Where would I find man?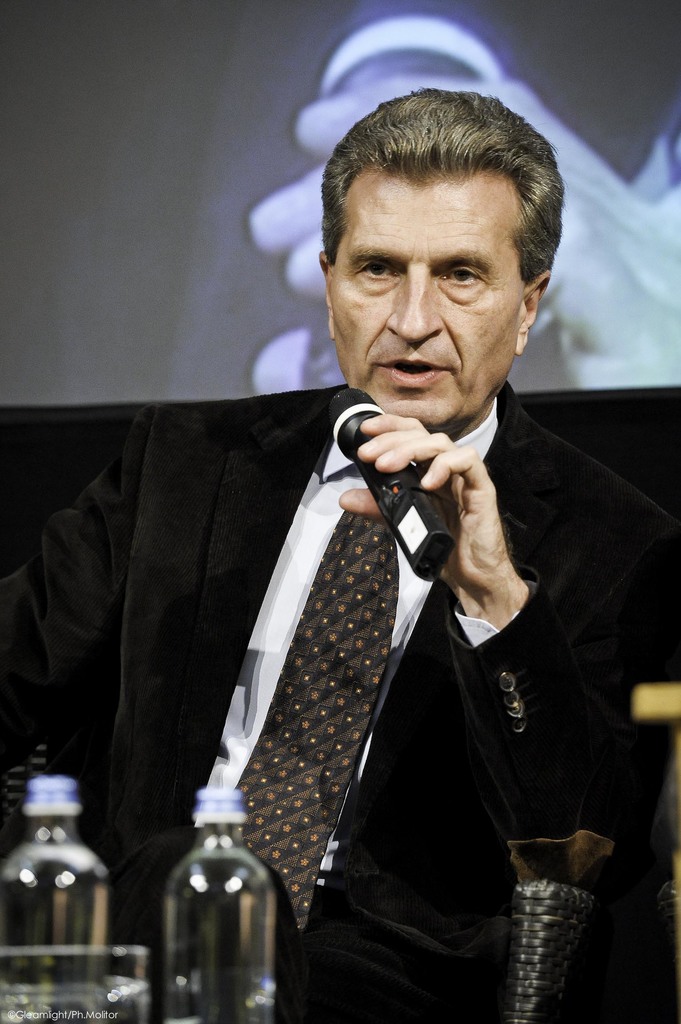
At <bbox>0, 91, 680, 1023</bbox>.
